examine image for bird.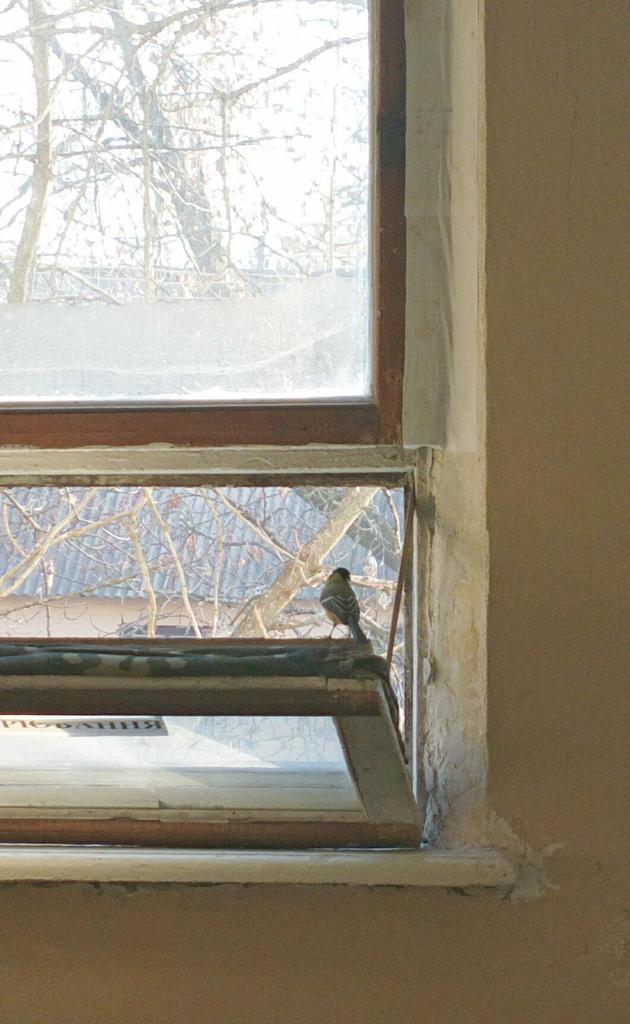
Examination result: <bbox>353, 548, 382, 578</bbox>.
